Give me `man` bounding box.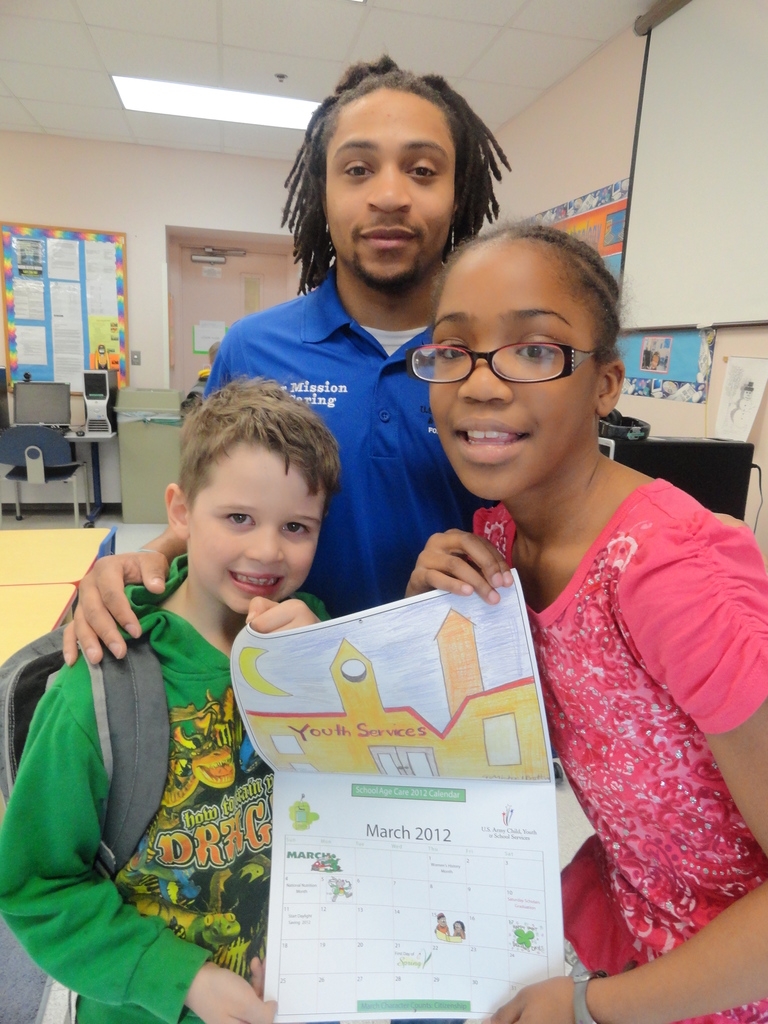
select_region(60, 60, 755, 648).
